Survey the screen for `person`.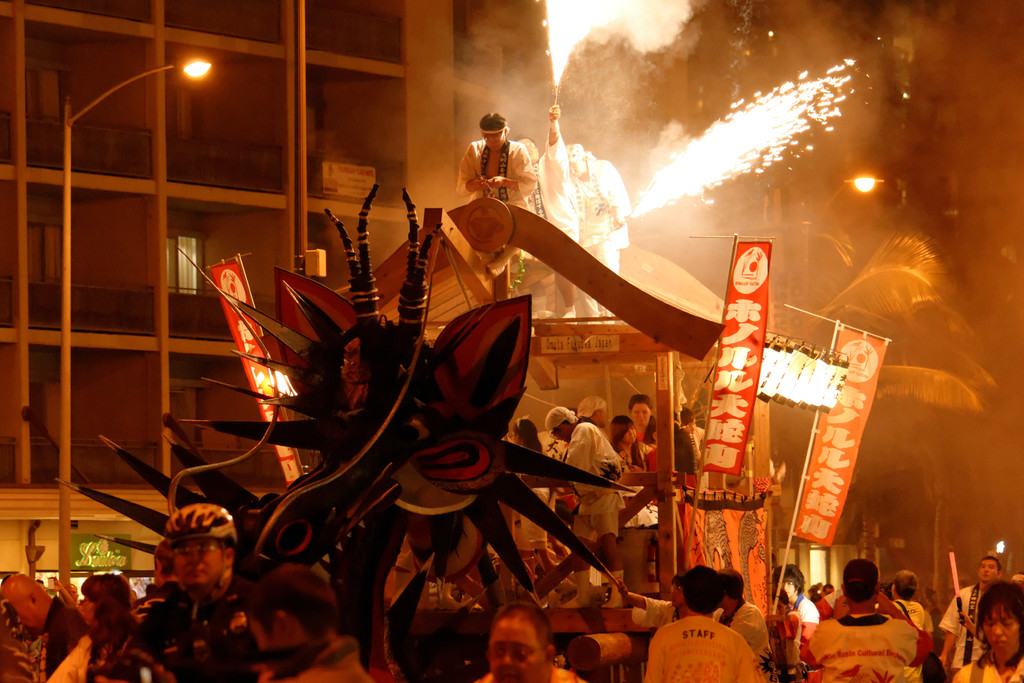
Survey found: box=[627, 393, 652, 440].
